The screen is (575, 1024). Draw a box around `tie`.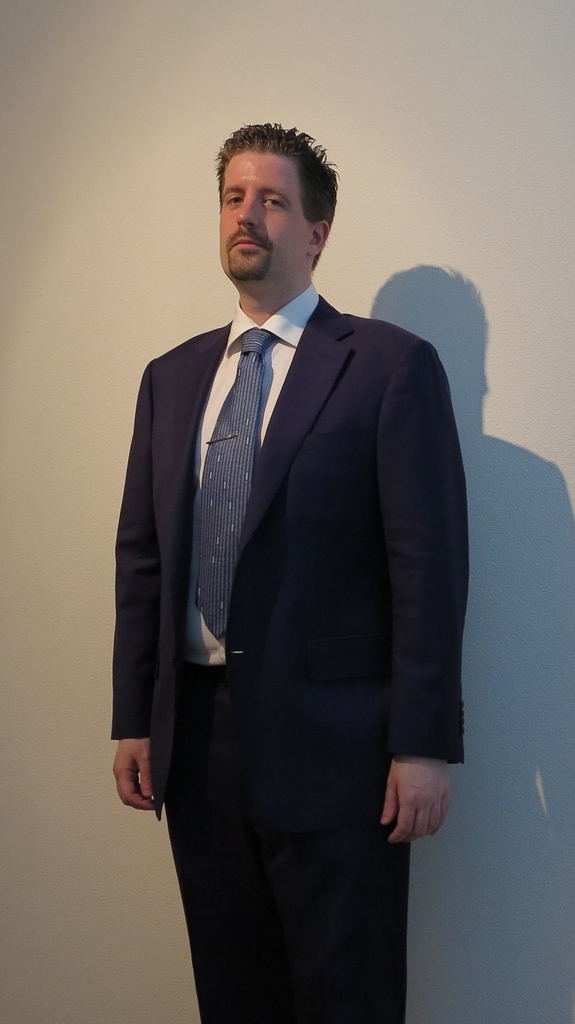
x1=196, y1=326, x2=270, y2=640.
